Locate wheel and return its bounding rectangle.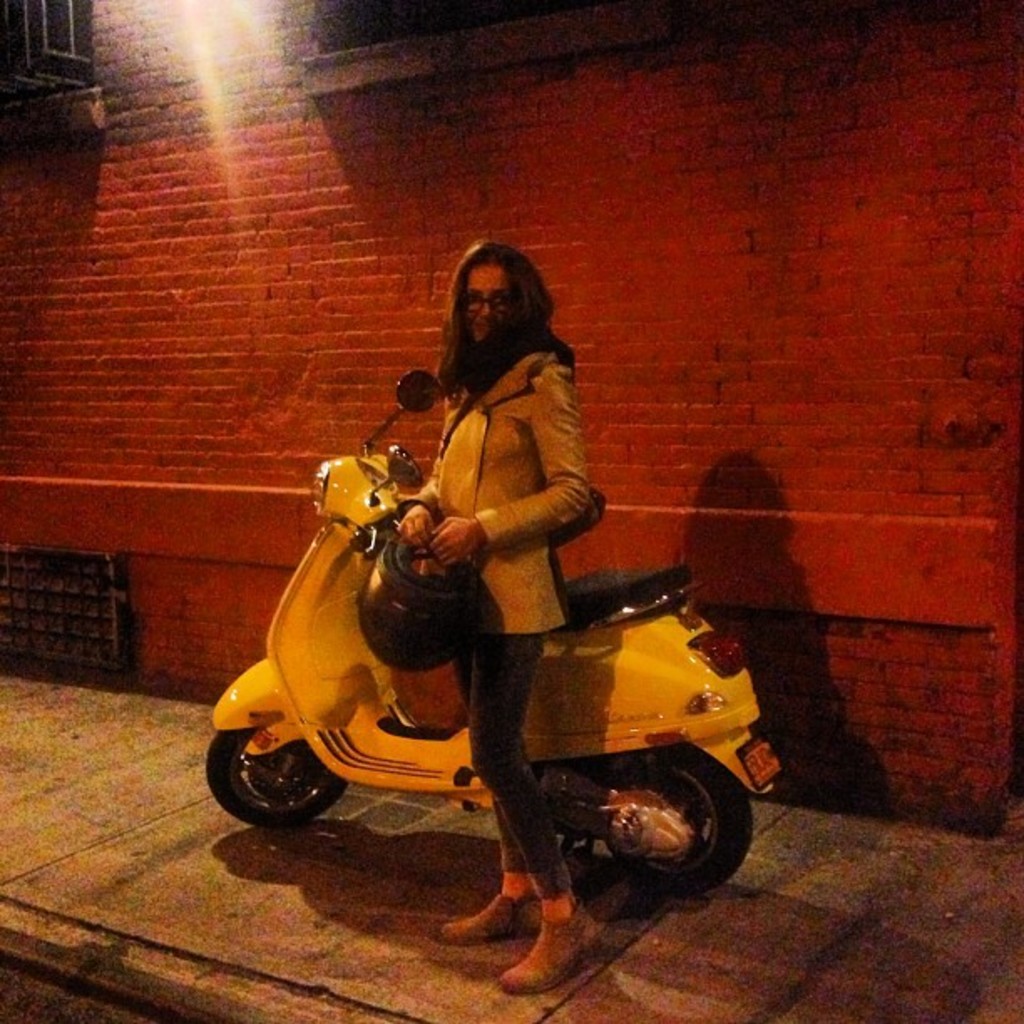
bbox=[589, 726, 770, 885].
